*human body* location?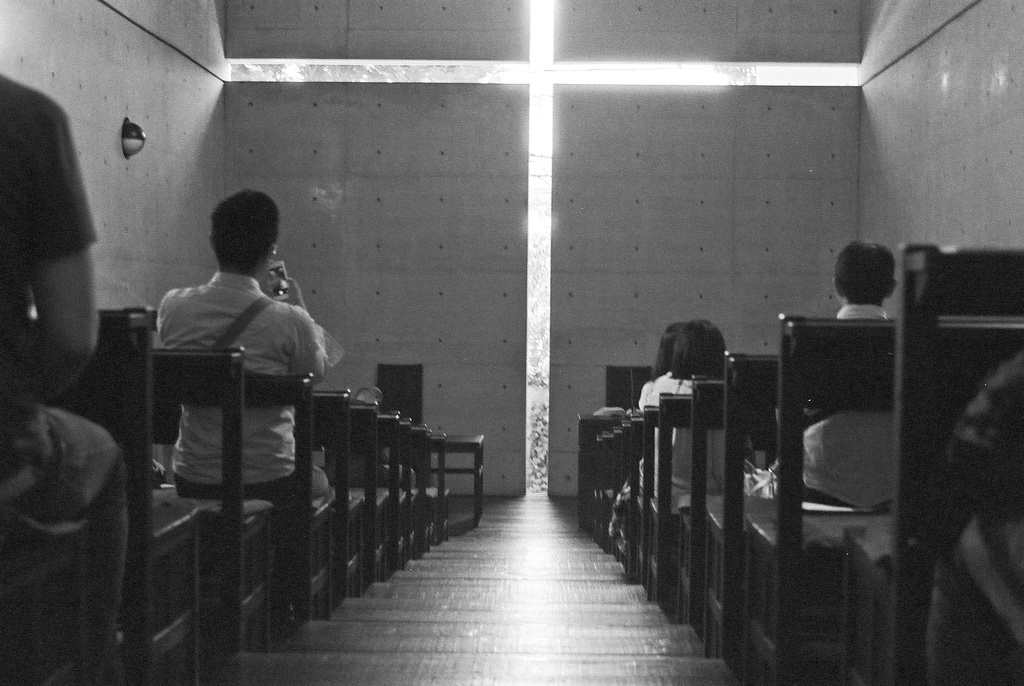
145 185 346 515
